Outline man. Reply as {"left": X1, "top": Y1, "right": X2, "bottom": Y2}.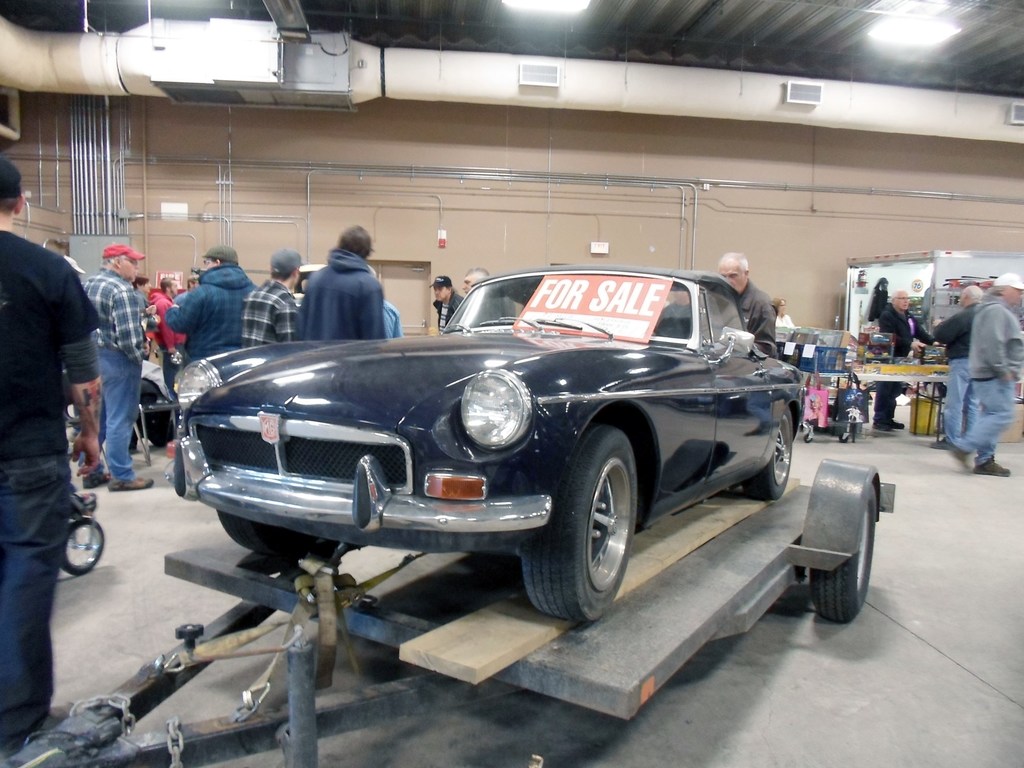
{"left": 0, "top": 151, "right": 102, "bottom": 760}.
